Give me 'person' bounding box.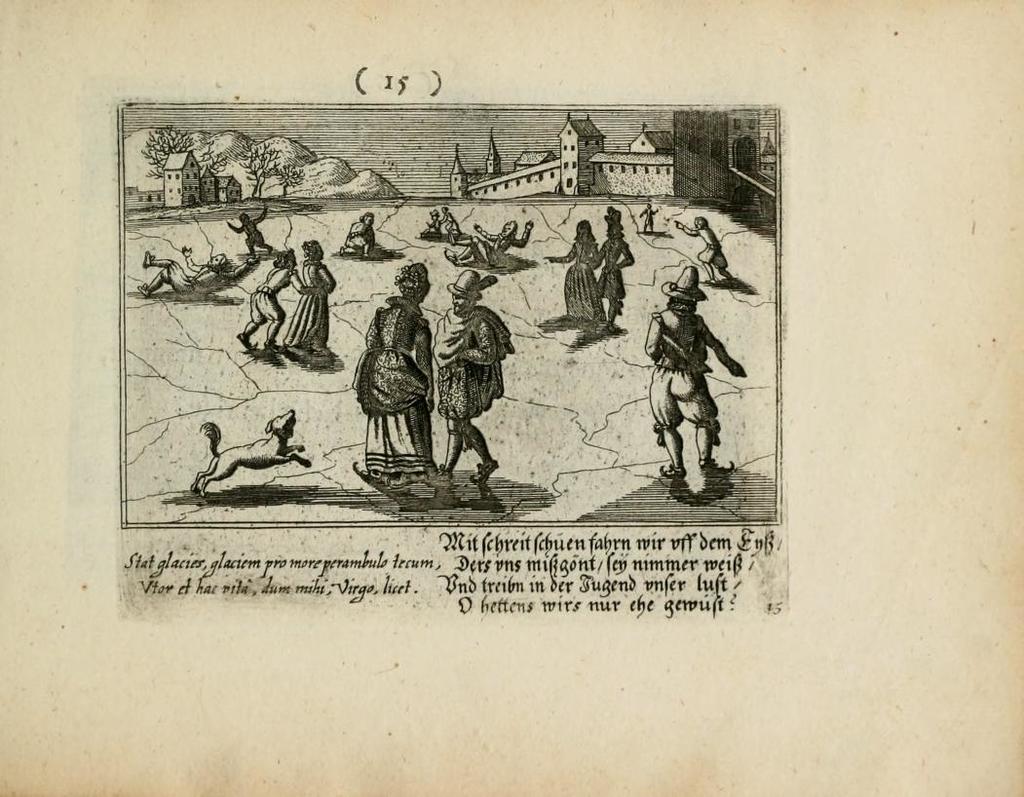
(437, 269, 514, 482).
